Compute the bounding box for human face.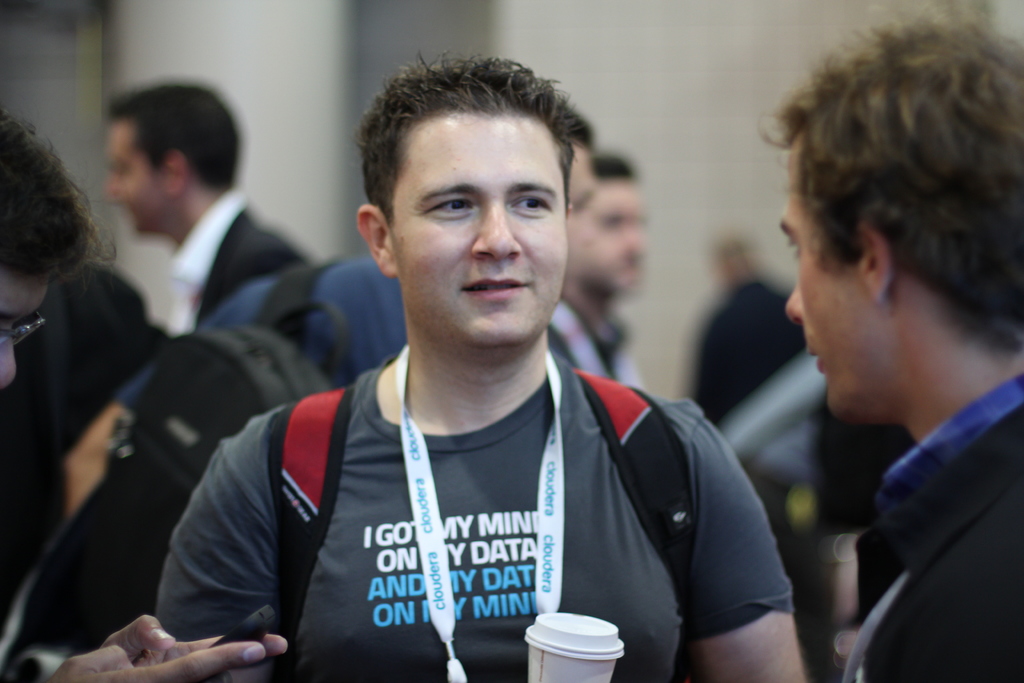
box=[782, 183, 888, 418].
